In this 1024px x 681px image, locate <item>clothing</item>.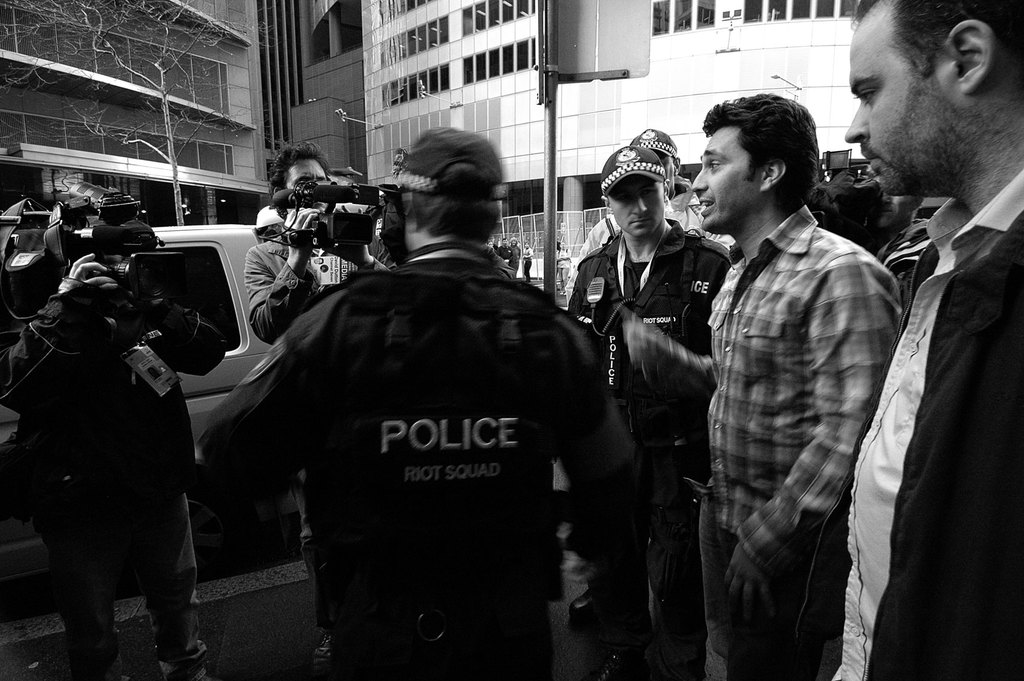
Bounding box: x1=196 y1=231 x2=660 y2=680.
